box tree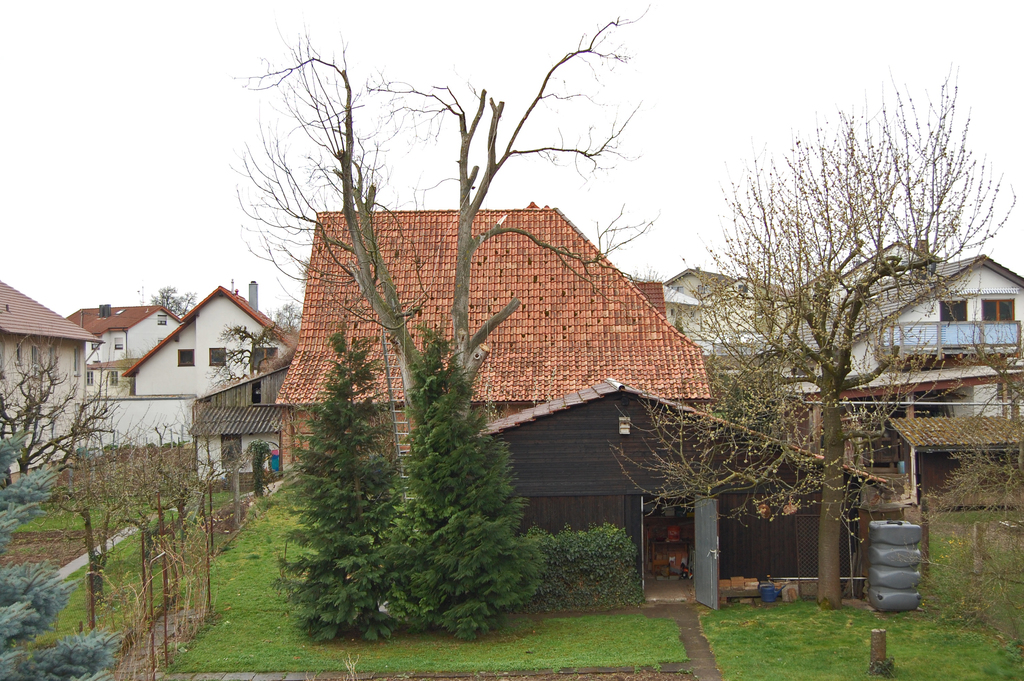
crop(213, 0, 676, 602)
